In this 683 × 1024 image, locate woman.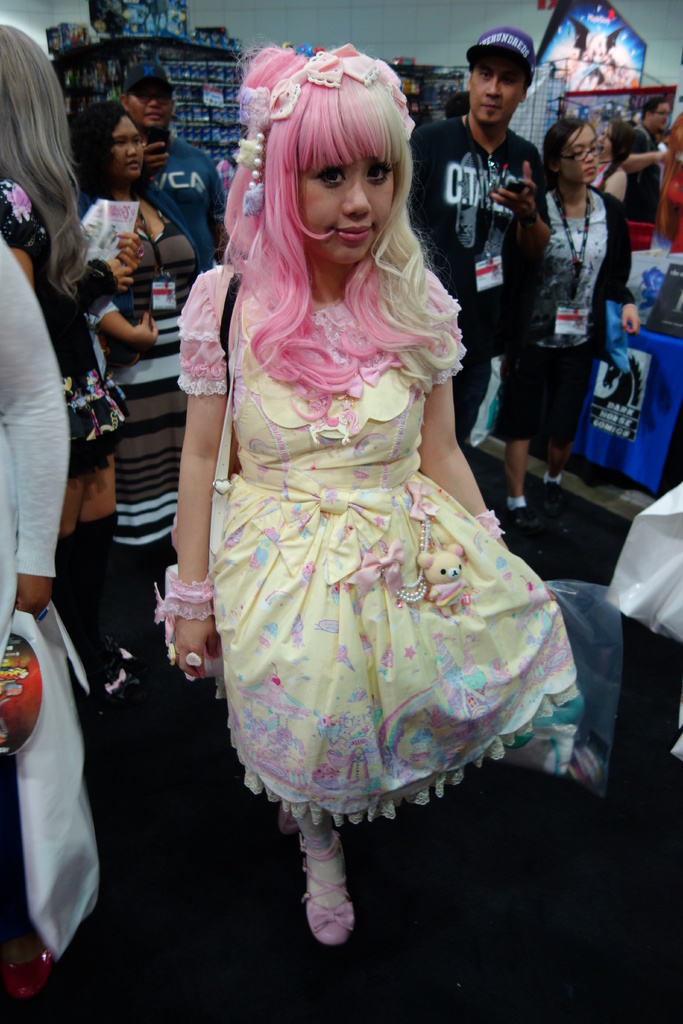
Bounding box: 491:113:649:557.
